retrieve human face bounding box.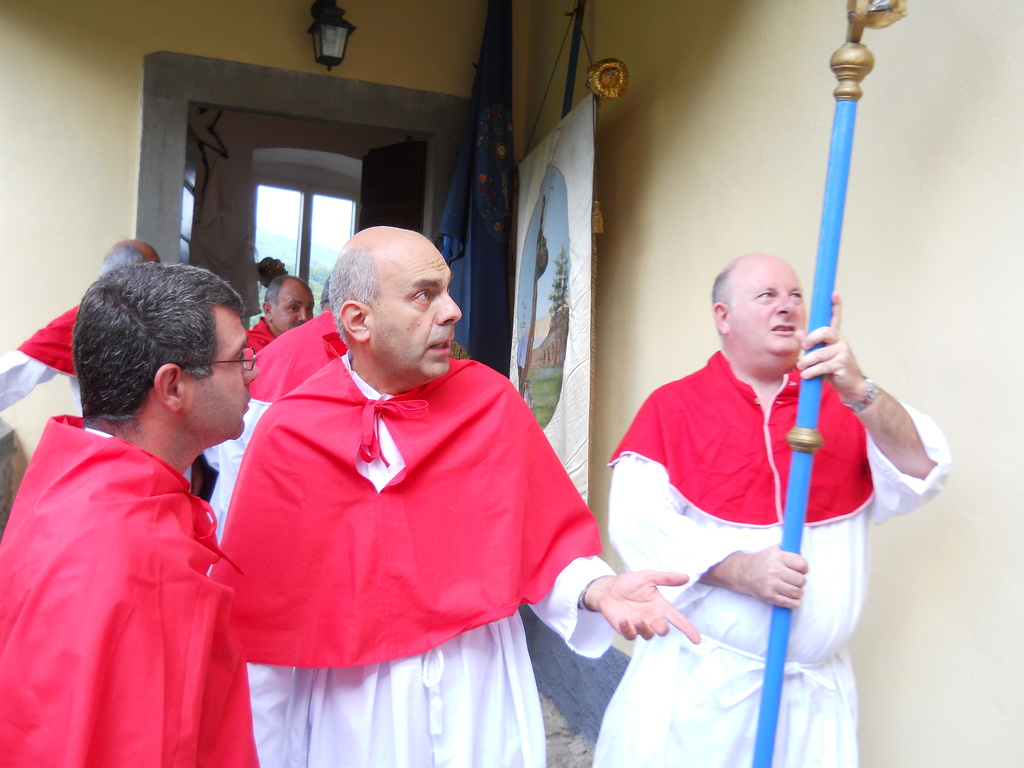
Bounding box: [left=273, top=284, right=316, bottom=332].
